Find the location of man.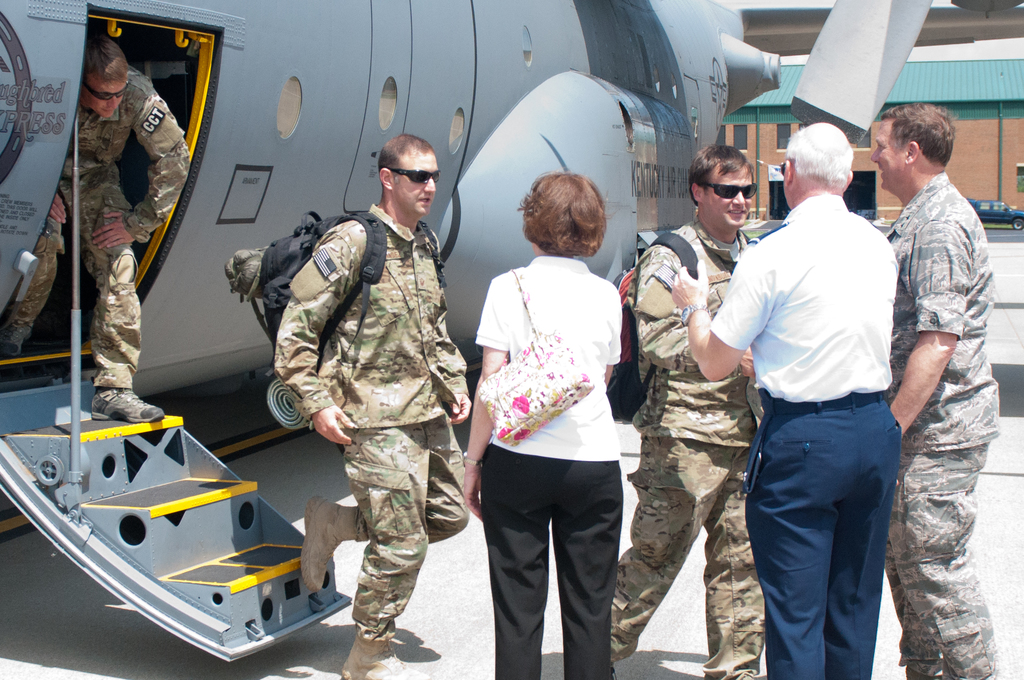
Location: left=673, top=123, right=900, bottom=679.
